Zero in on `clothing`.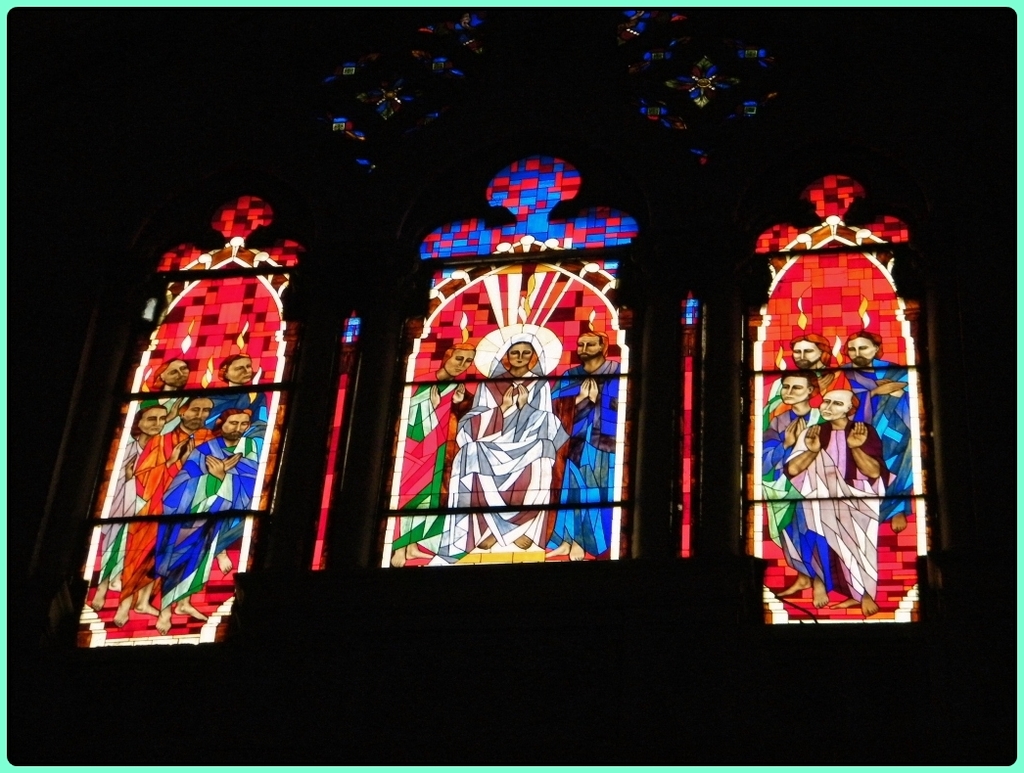
Zeroed in: bbox(396, 377, 478, 548).
